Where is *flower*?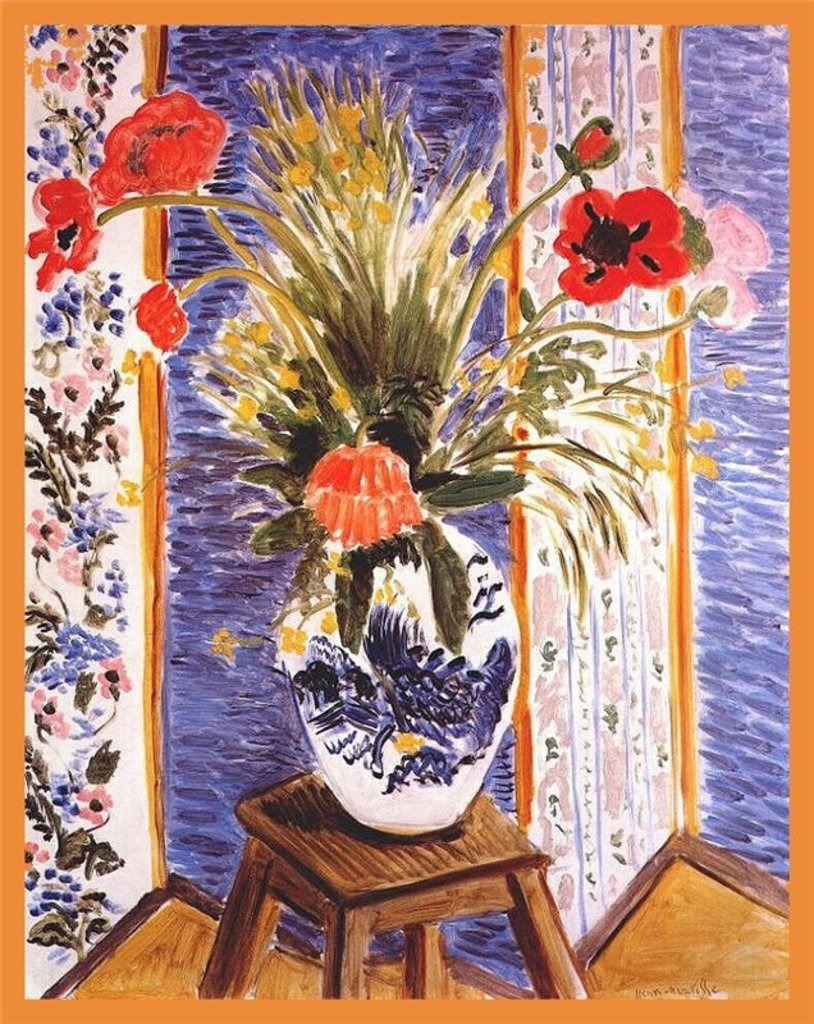
<bbox>306, 422, 422, 547</bbox>.
